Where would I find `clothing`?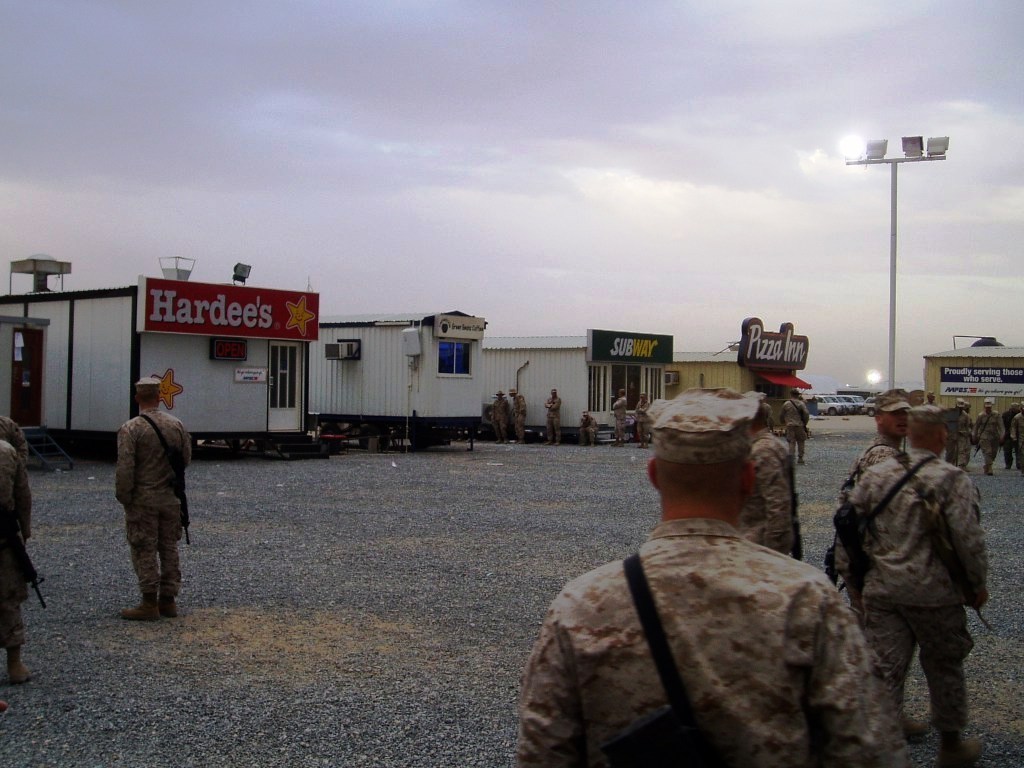
At detection(977, 408, 999, 459).
